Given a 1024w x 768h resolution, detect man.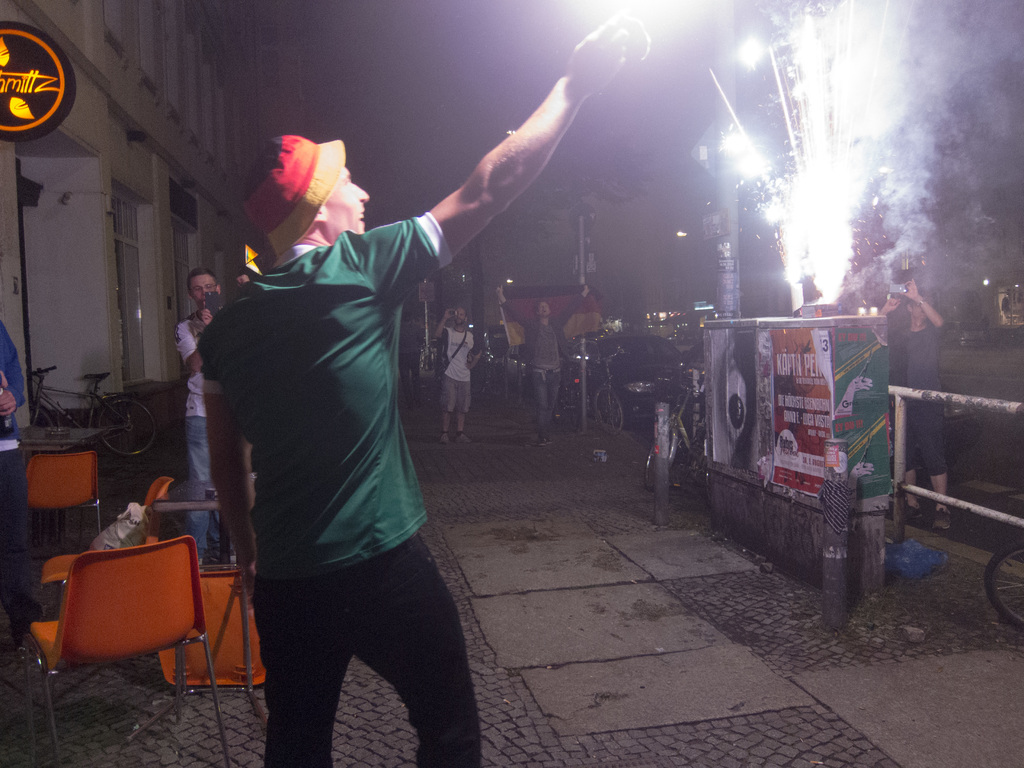
bbox(431, 304, 490, 442).
